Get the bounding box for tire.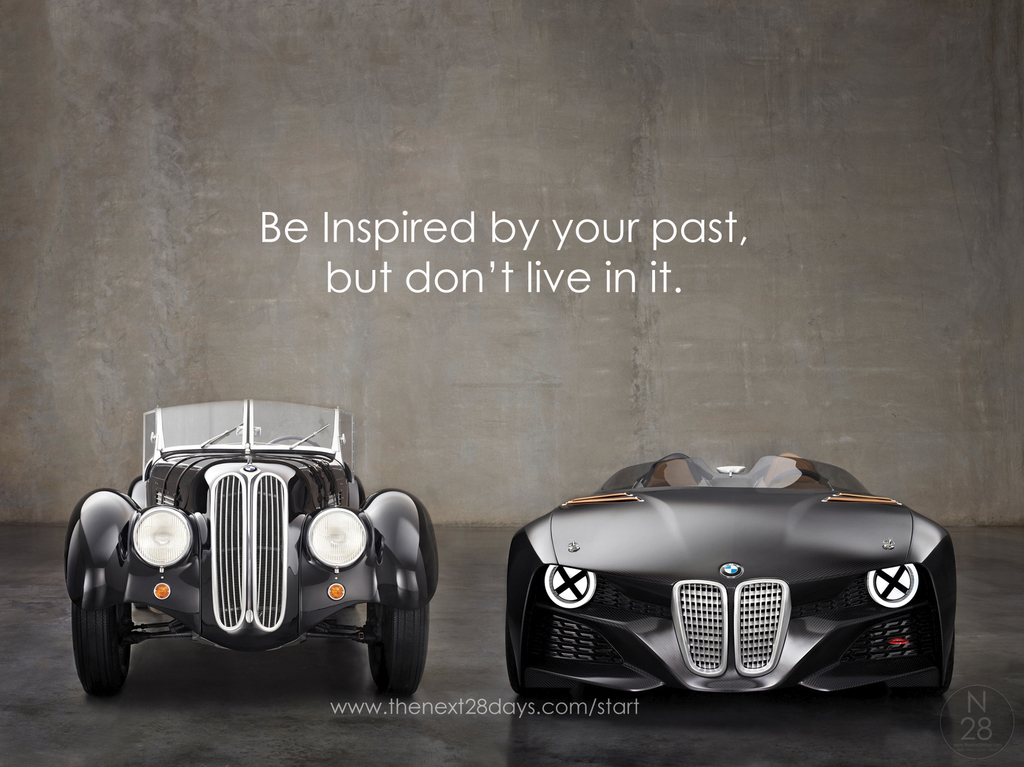
l=65, t=539, r=132, b=699.
